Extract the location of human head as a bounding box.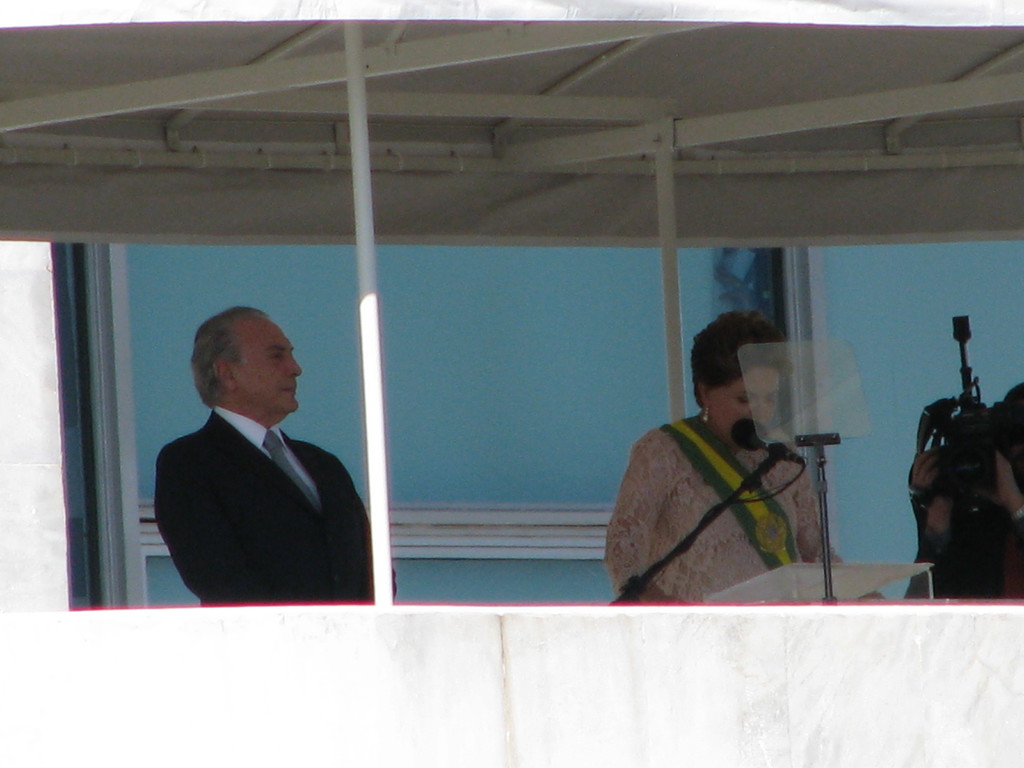
(left=173, top=300, right=305, bottom=438).
